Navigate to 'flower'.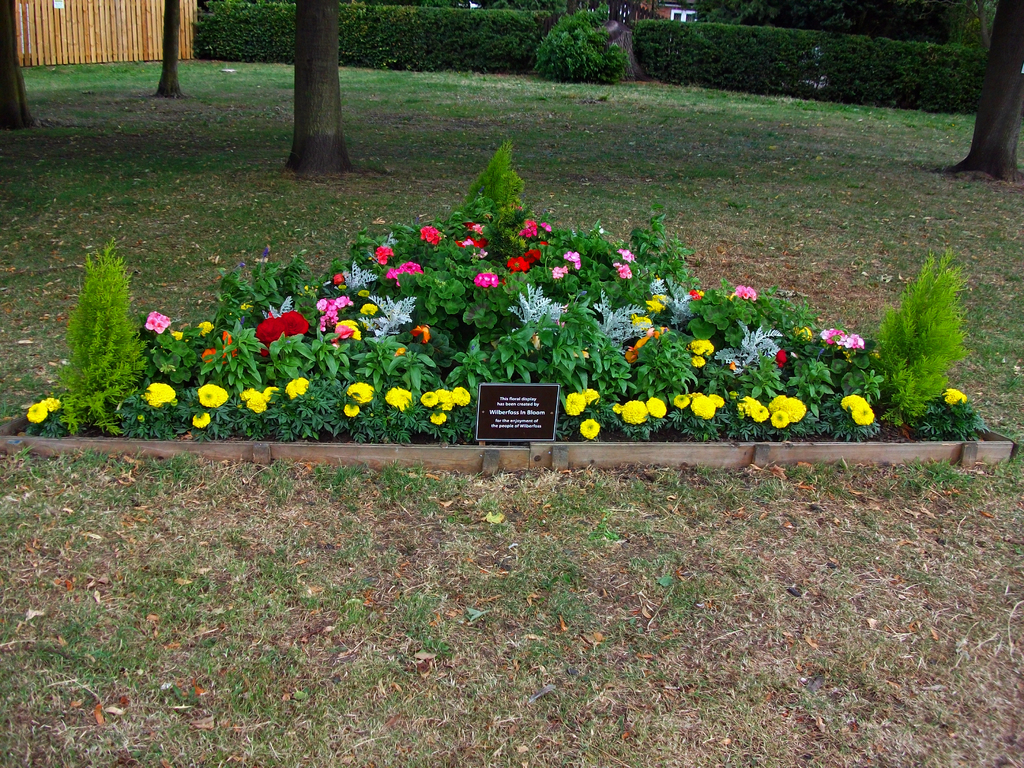
Navigation target: region(375, 246, 394, 267).
